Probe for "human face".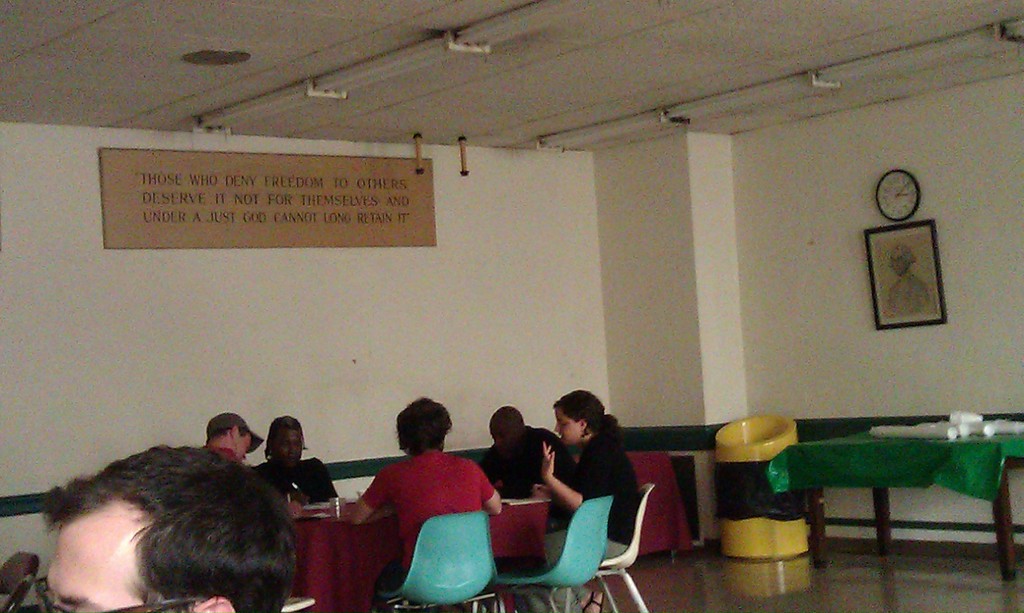
Probe result: [554,406,582,445].
